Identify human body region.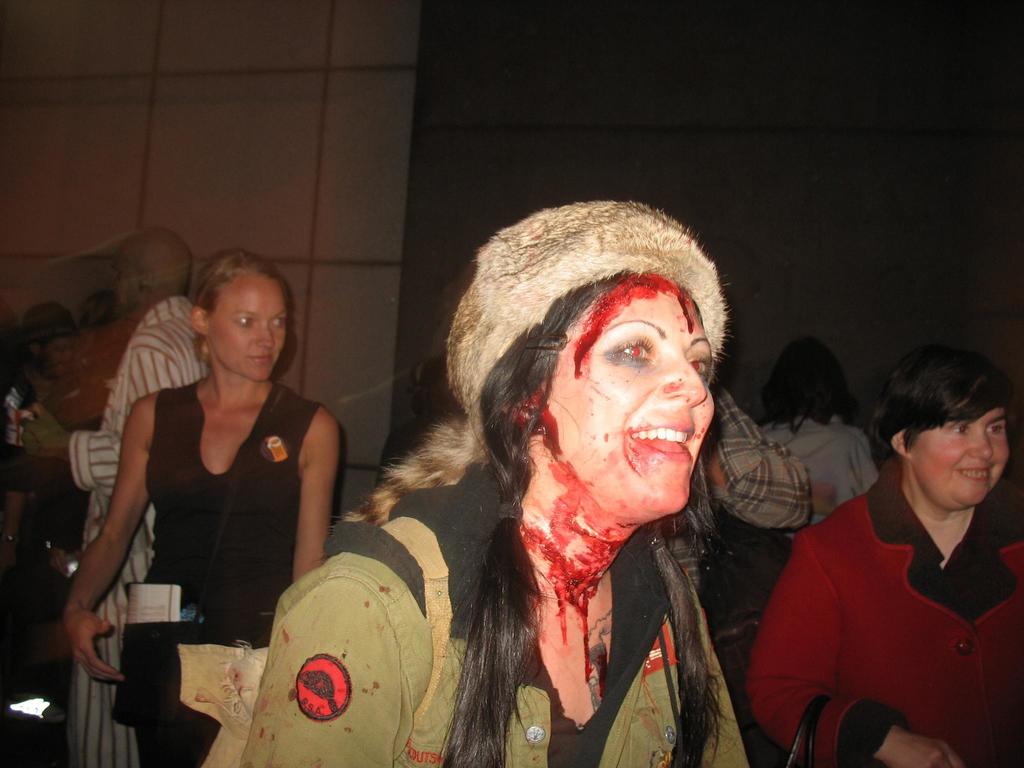
Region: left=27, top=291, right=207, bottom=767.
